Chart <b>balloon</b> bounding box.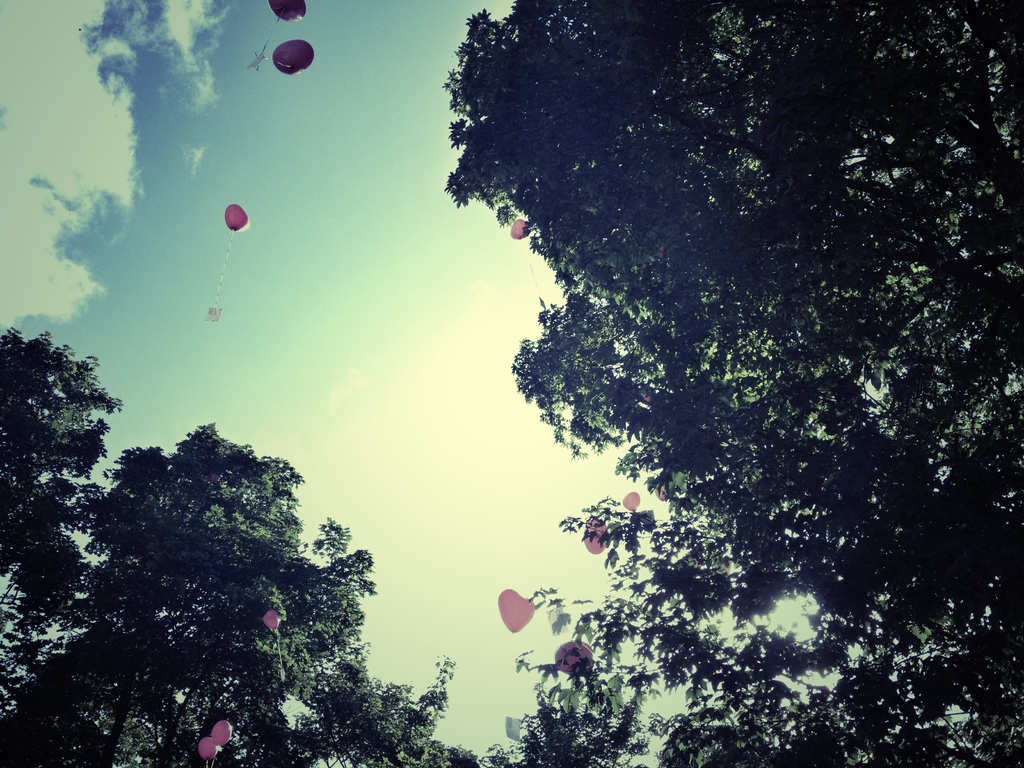
Charted: 199,739,216,757.
